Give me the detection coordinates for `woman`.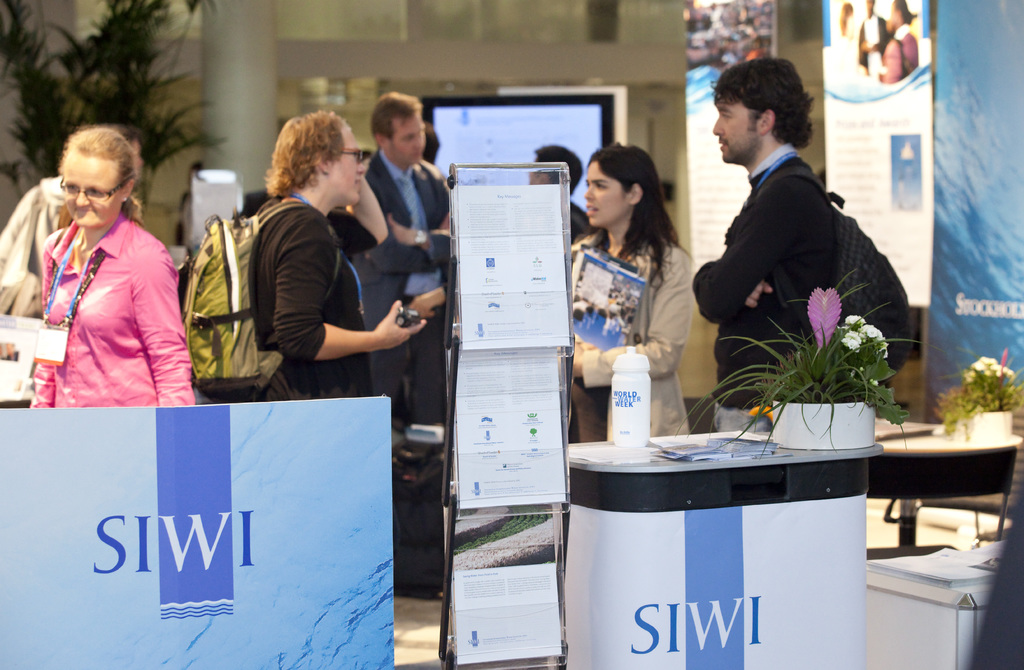
locate(19, 111, 195, 421).
